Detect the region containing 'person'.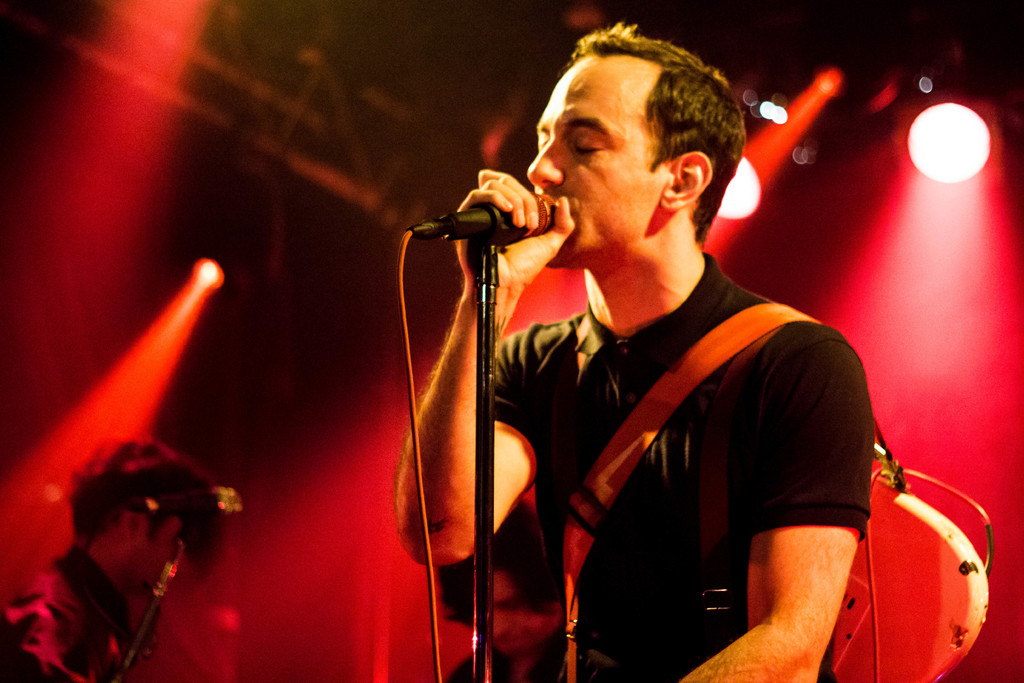
392 19 872 682.
